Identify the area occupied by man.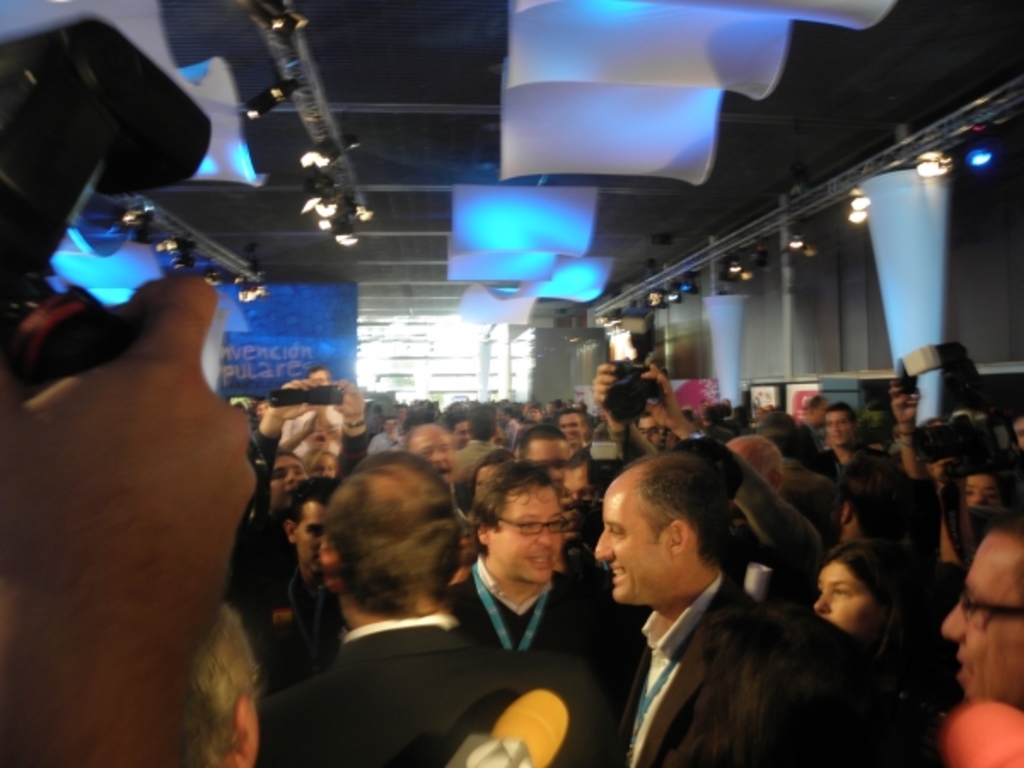
Area: <region>239, 481, 355, 703</region>.
